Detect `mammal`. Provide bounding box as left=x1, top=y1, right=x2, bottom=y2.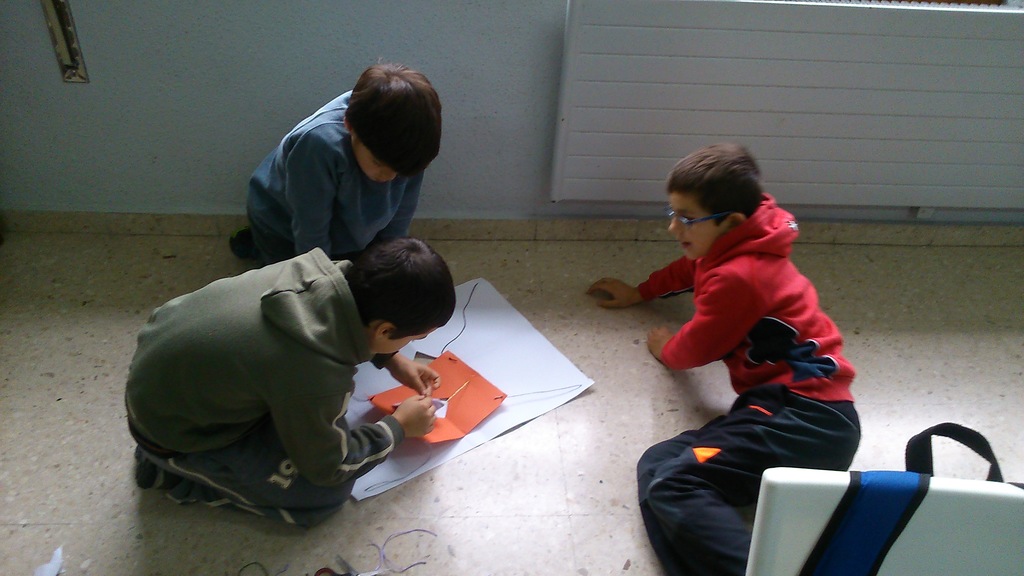
left=229, top=53, right=444, bottom=270.
